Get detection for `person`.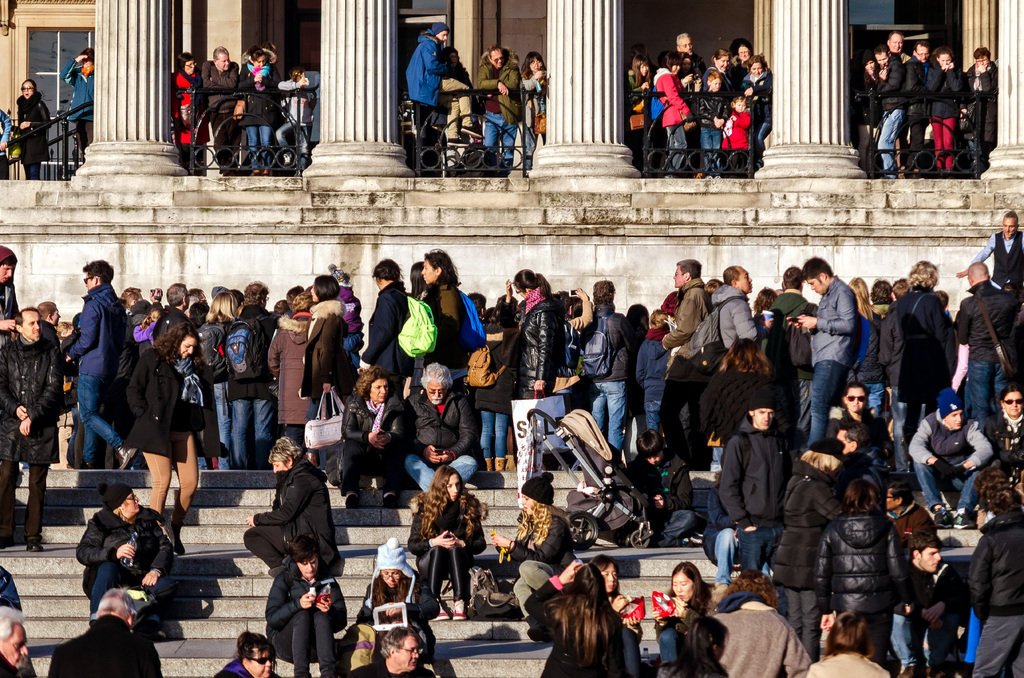
Detection: bbox=[713, 579, 802, 677].
